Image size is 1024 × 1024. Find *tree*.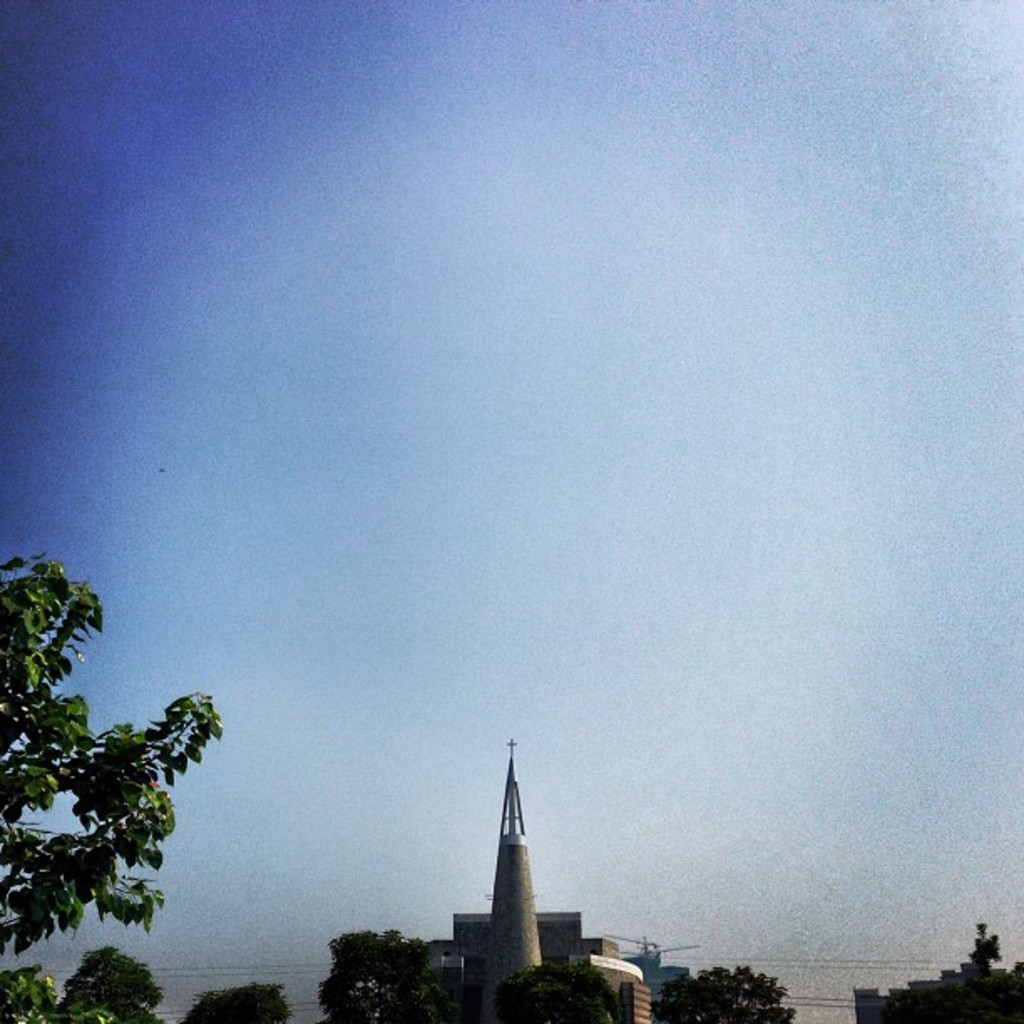
{"left": 315, "top": 925, "right": 465, "bottom": 1022}.
